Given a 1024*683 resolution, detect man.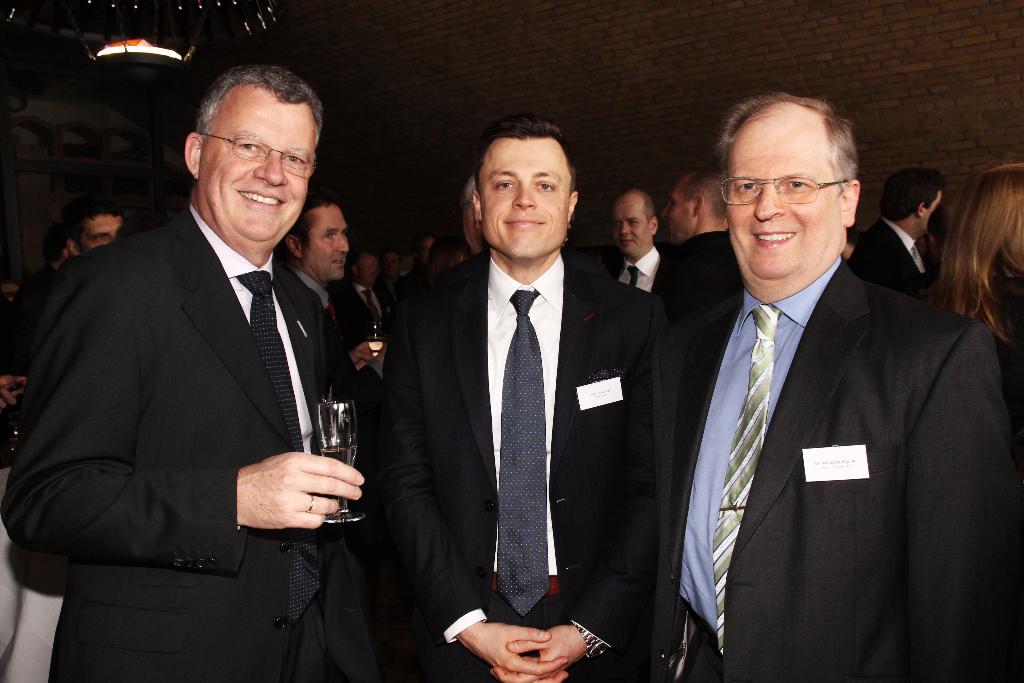
bbox=(671, 156, 732, 242).
